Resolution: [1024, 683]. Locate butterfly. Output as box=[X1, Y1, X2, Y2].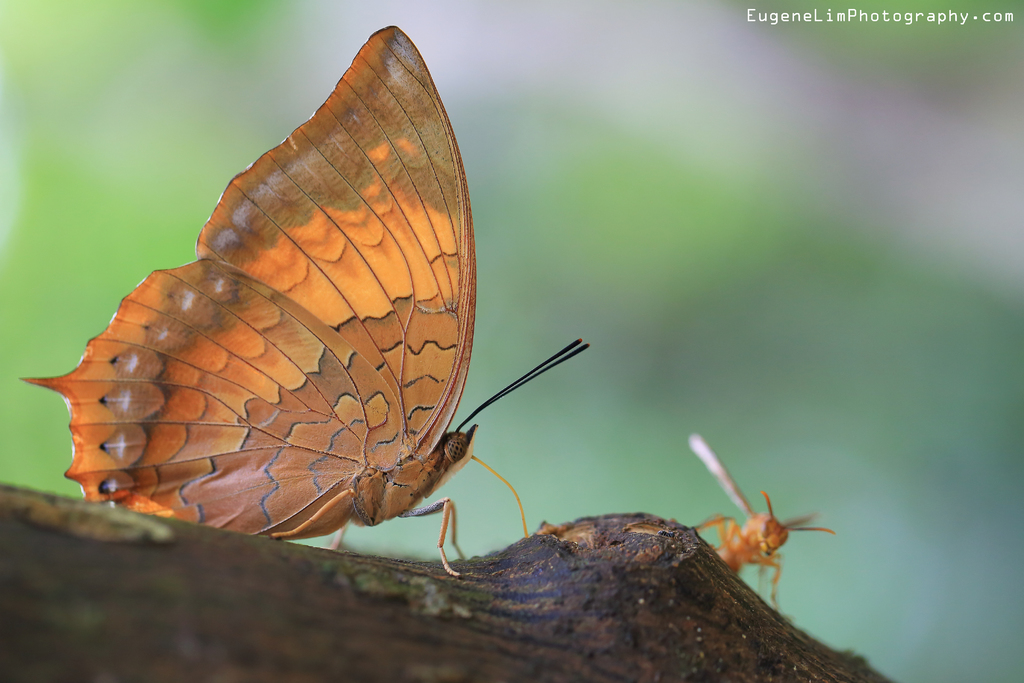
box=[31, 8, 597, 644].
